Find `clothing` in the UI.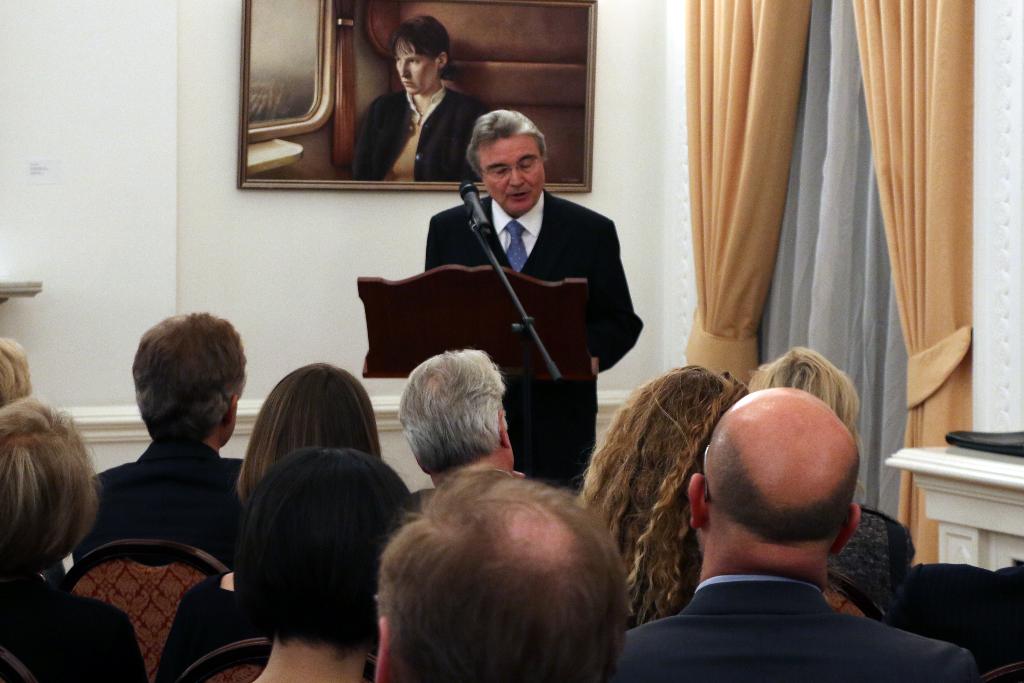
UI element at 152, 559, 271, 682.
